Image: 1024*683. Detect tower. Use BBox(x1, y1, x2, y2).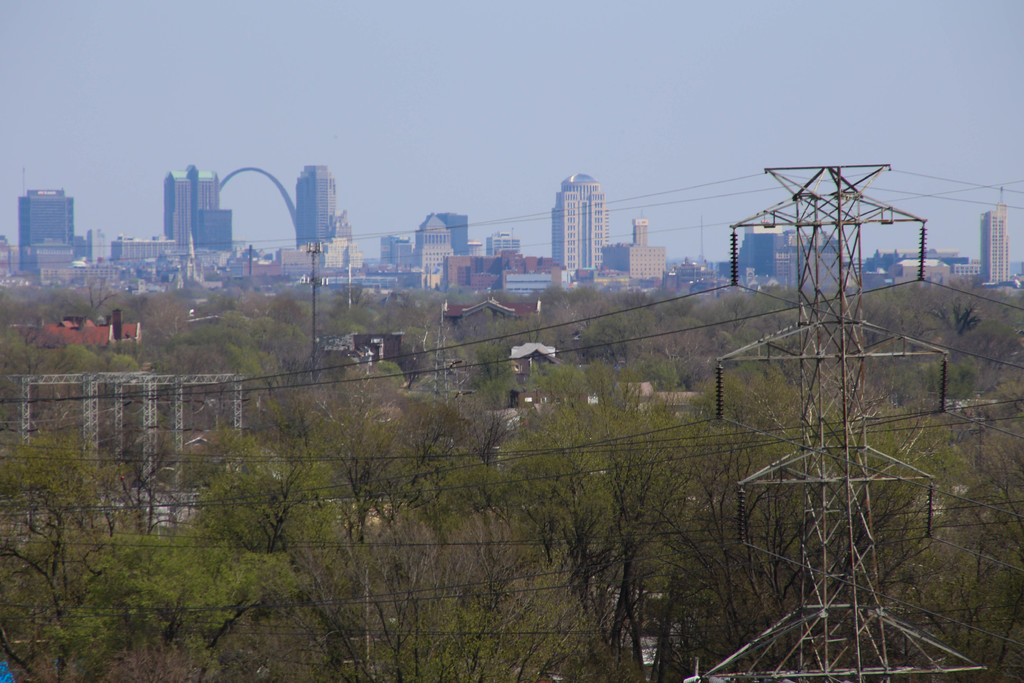
BBox(745, 217, 849, 286).
